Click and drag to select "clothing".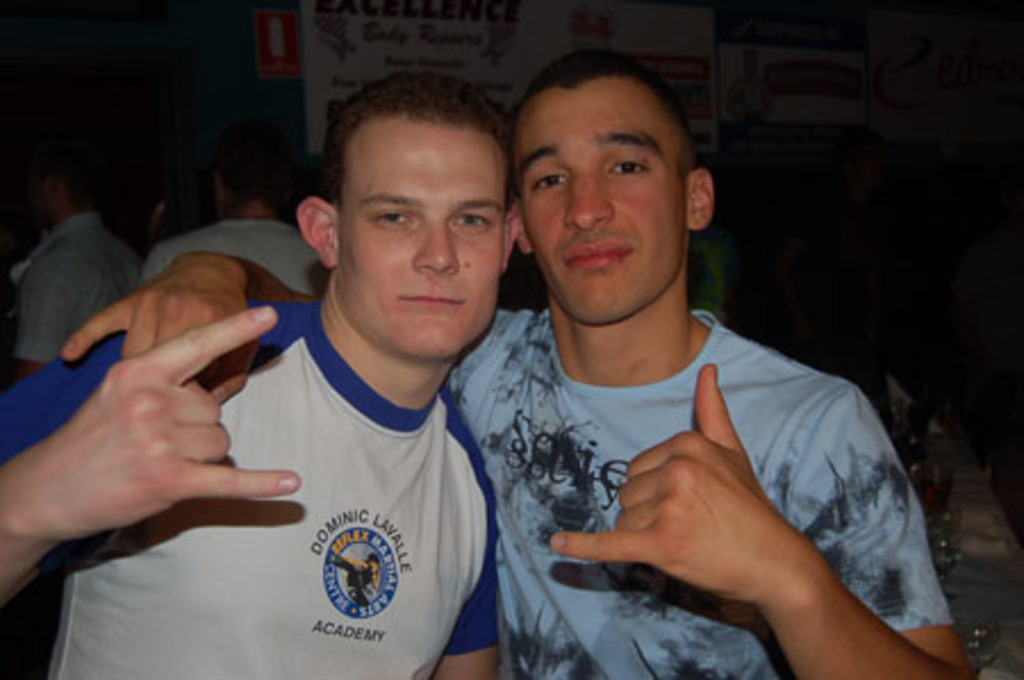
Selection: locate(471, 246, 928, 679).
